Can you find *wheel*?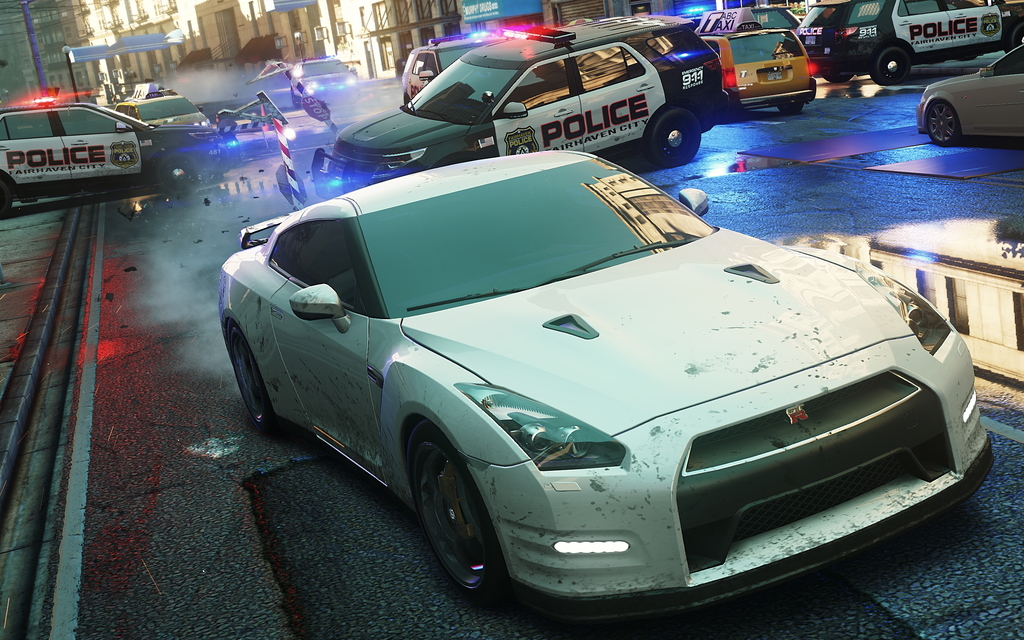
Yes, bounding box: [154,155,197,190].
